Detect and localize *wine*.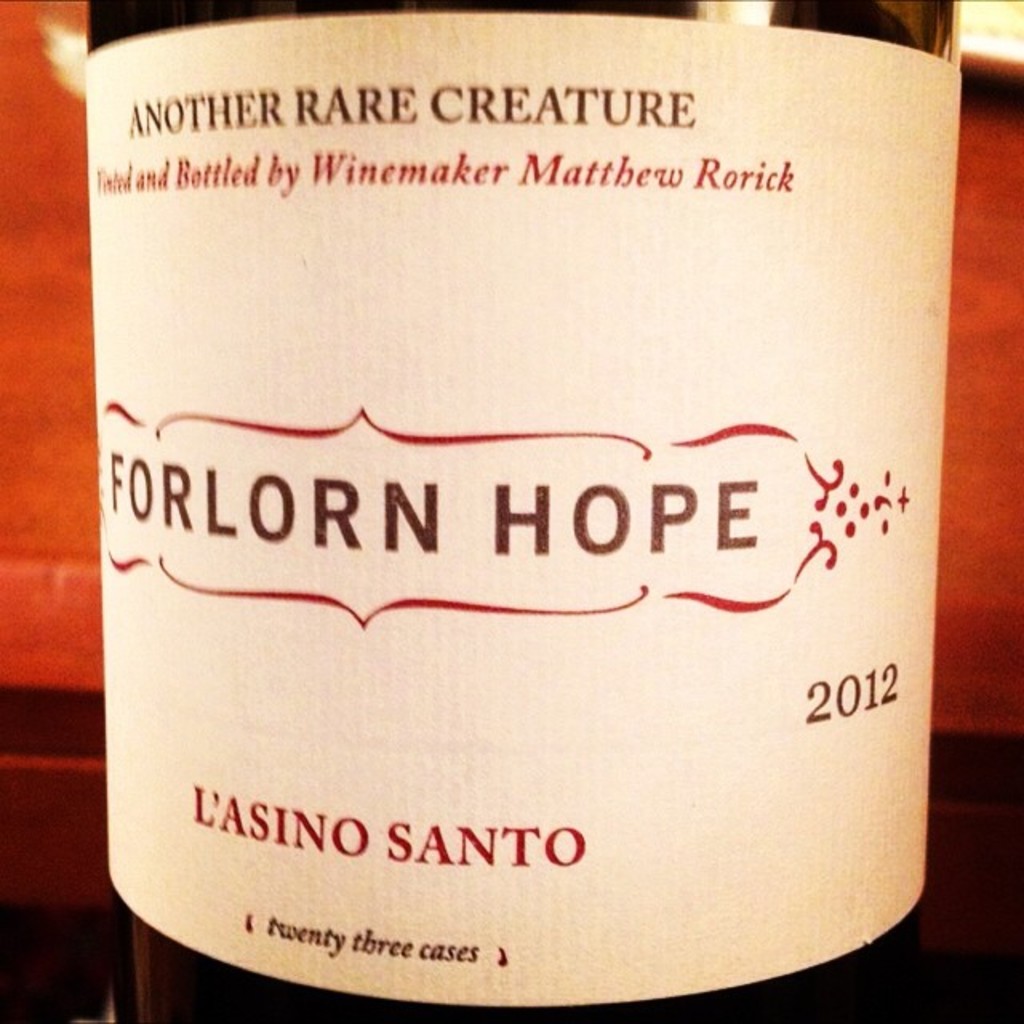
Localized at region(72, 0, 965, 1022).
